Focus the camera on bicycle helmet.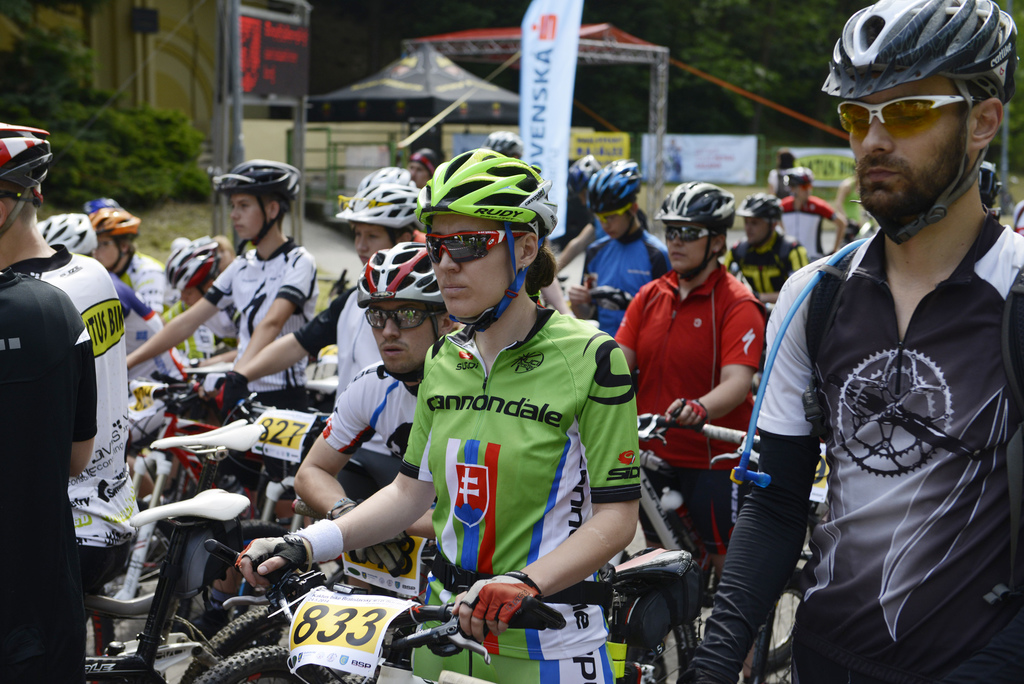
Focus region: {"left": 660, "top": 182, "right": 735, "bottom": 231}.
